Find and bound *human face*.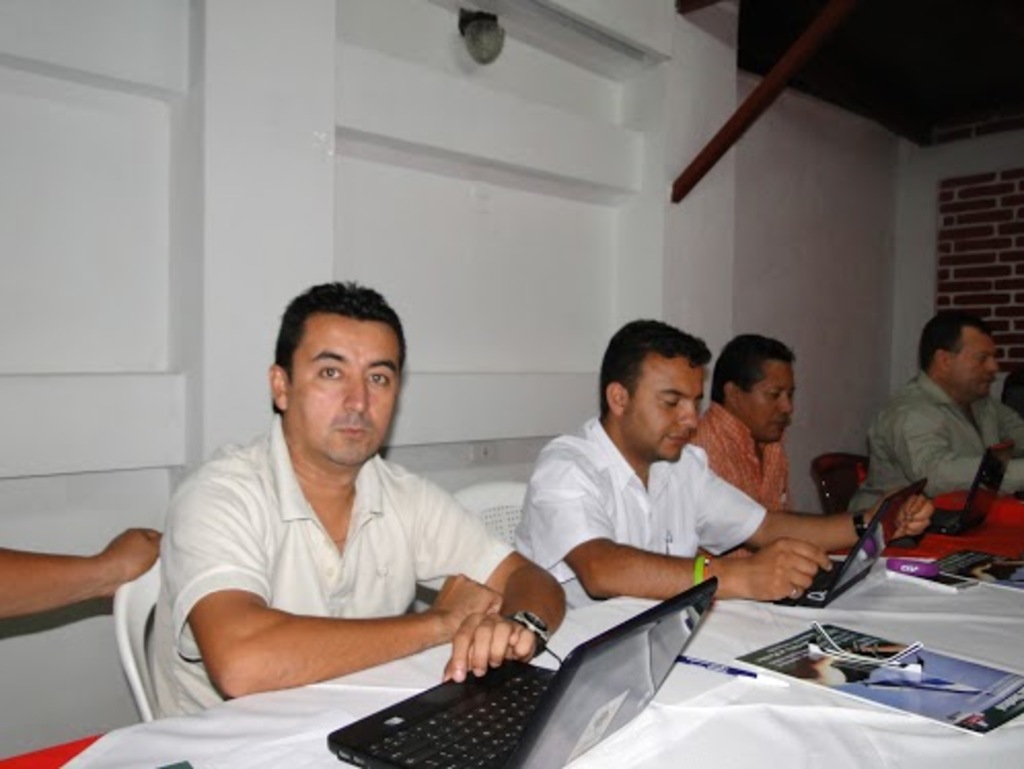
Bound: locate(284, 317, 405, 473).
